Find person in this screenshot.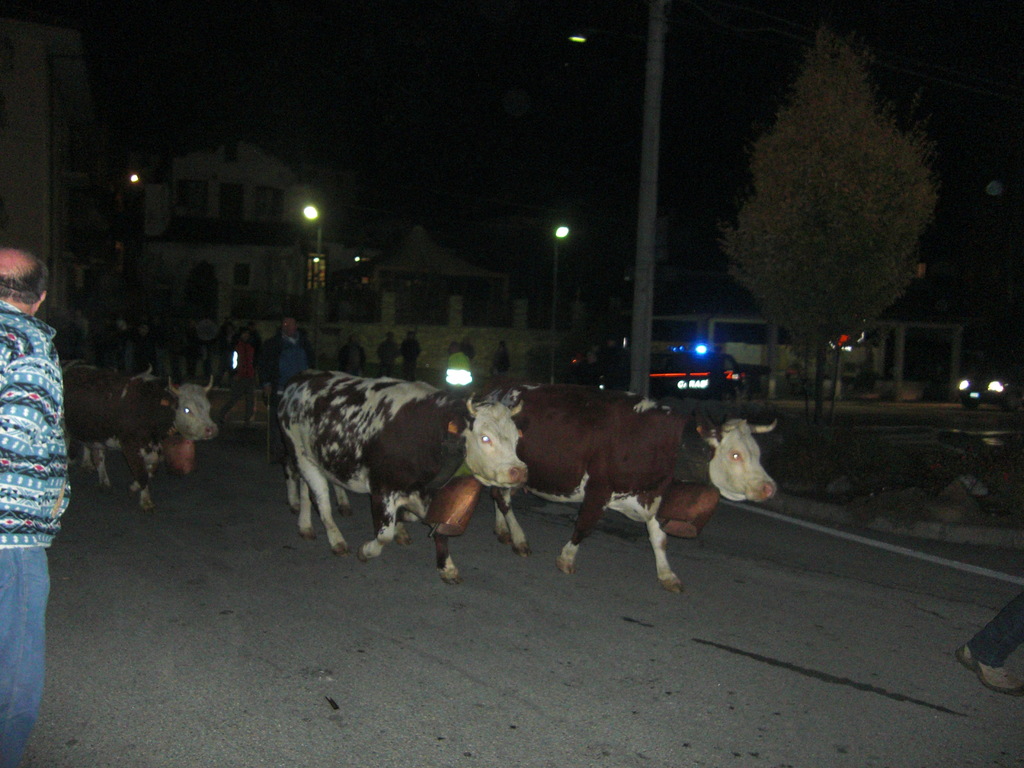
The bounding box for person is 372,324,399,383.
